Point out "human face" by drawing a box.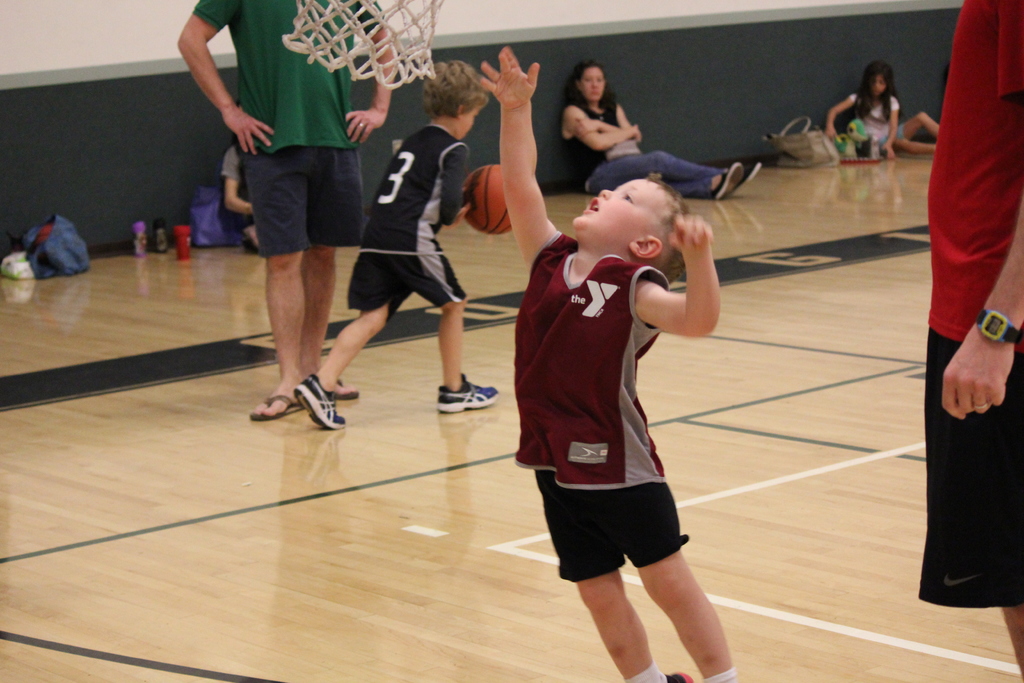
bbox=[582, 64, 607, 102].
